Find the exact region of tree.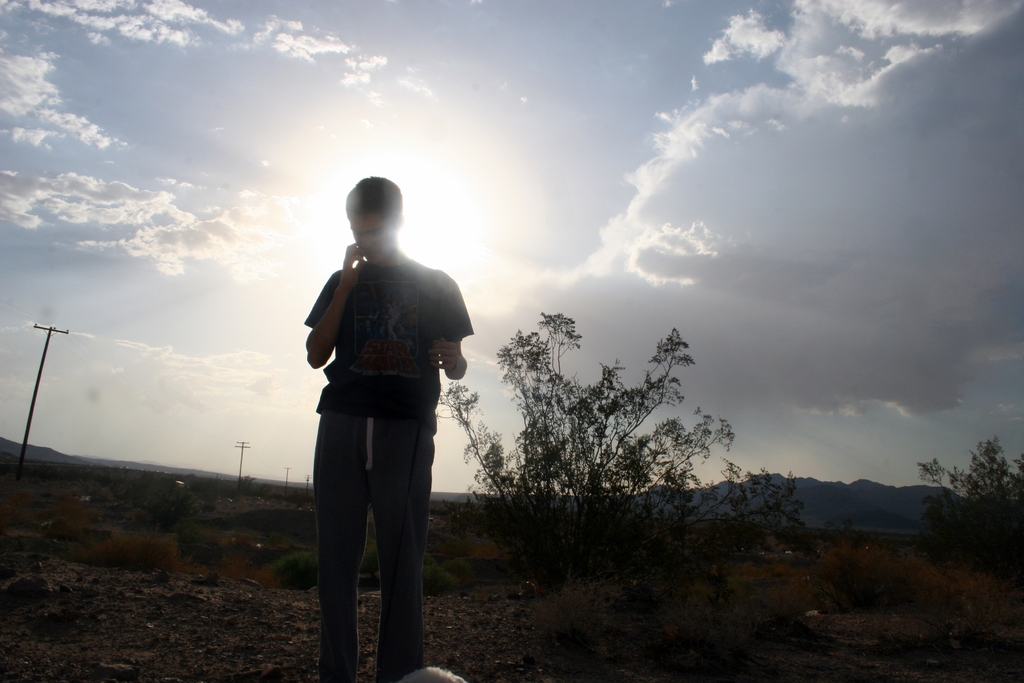
Exact region: [449,308,755,543].
